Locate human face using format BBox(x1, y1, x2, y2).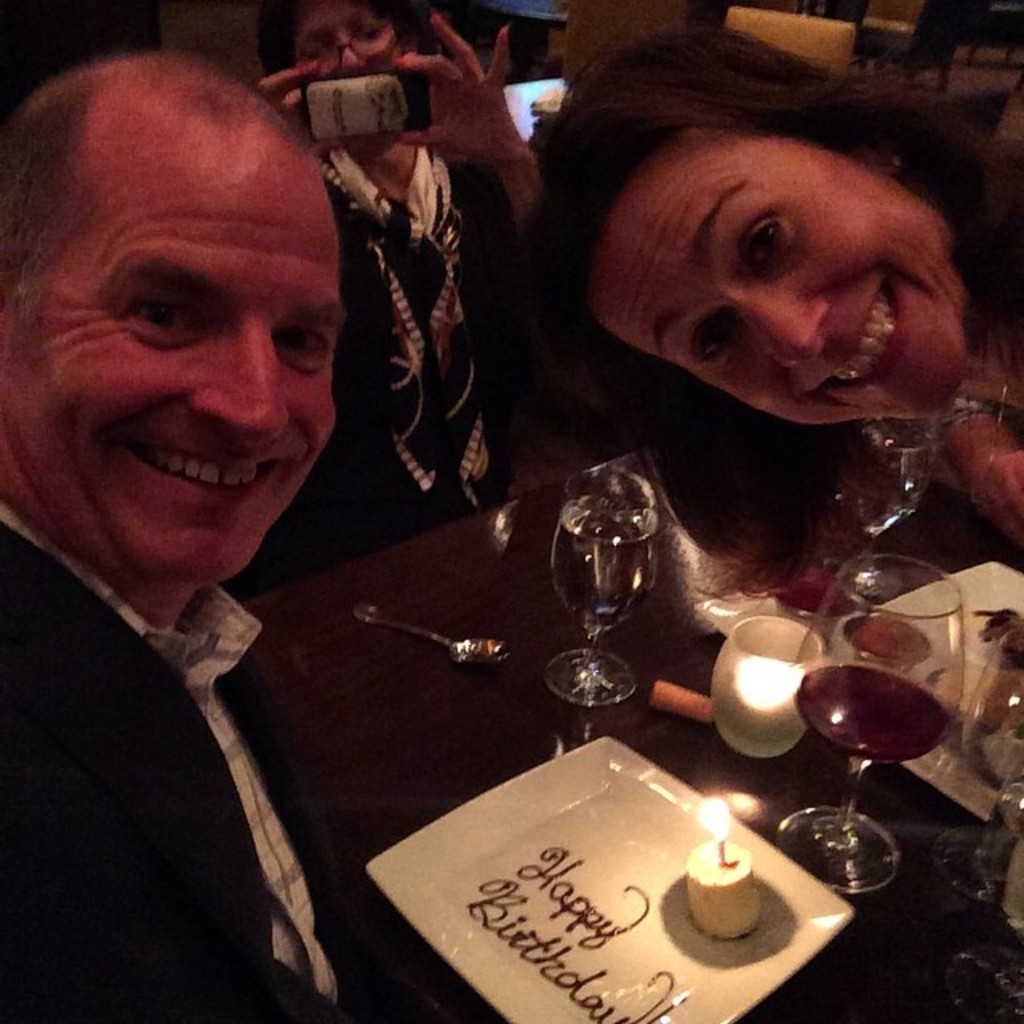
BBox(581, 123, 973, 438).
